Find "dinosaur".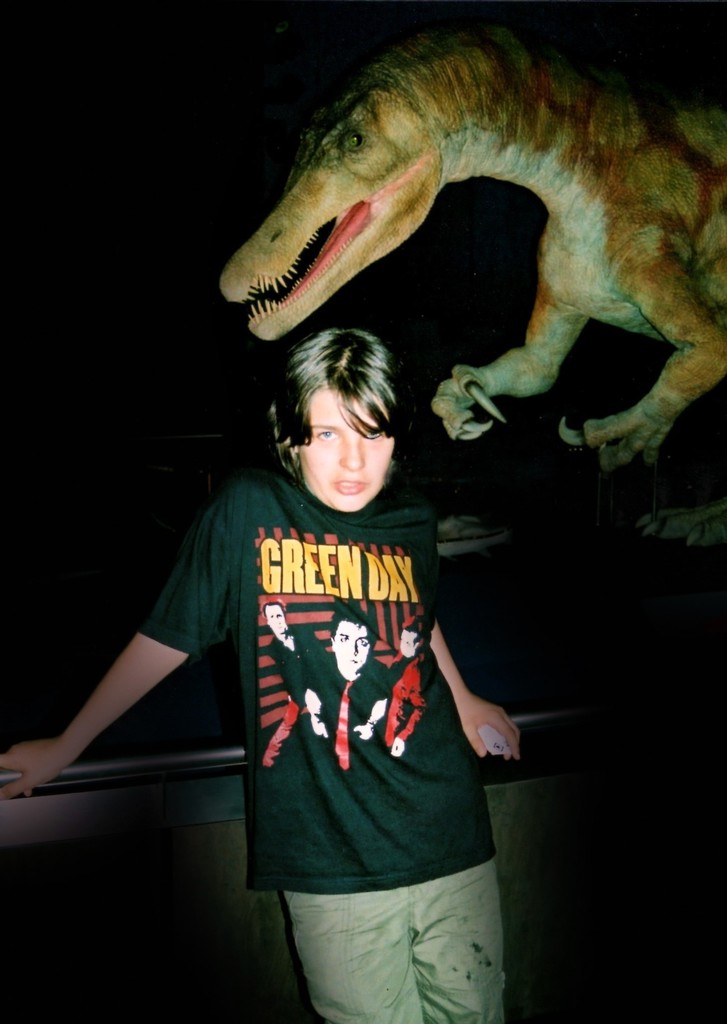
(left=216, top=7, right=726, bottom=548).
